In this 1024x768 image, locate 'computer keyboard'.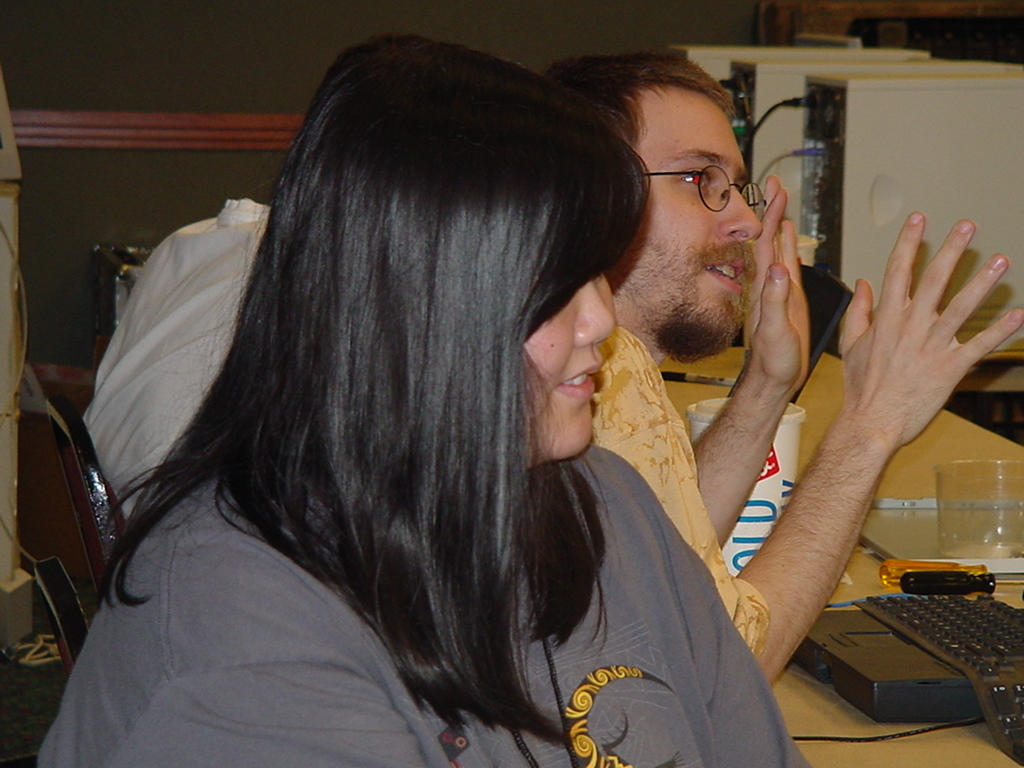
Bounding box: locate(856, 588, 1023, 766).
